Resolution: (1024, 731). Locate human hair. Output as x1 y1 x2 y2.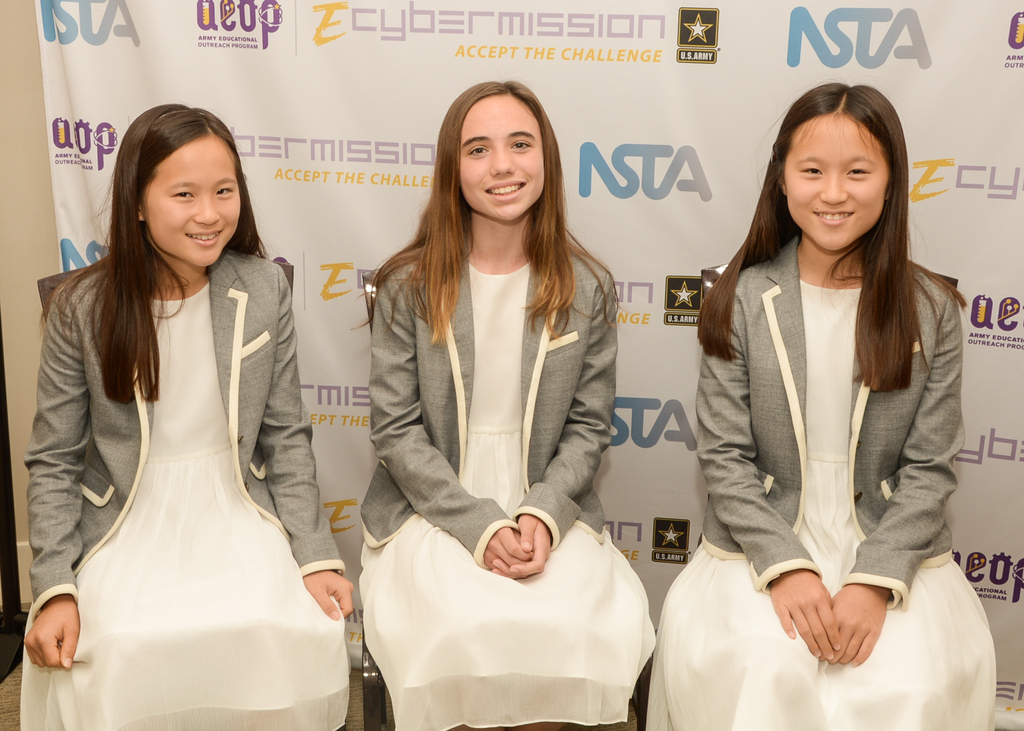
716 106 936 424.
